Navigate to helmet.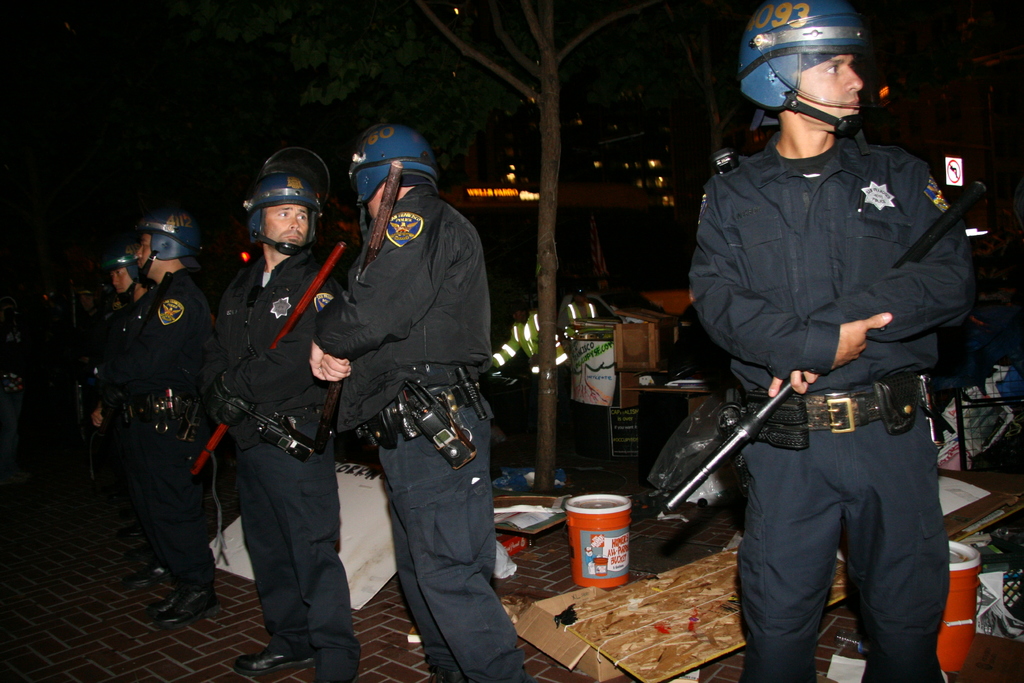
Navigation target: 107, 244, 158, 317.
